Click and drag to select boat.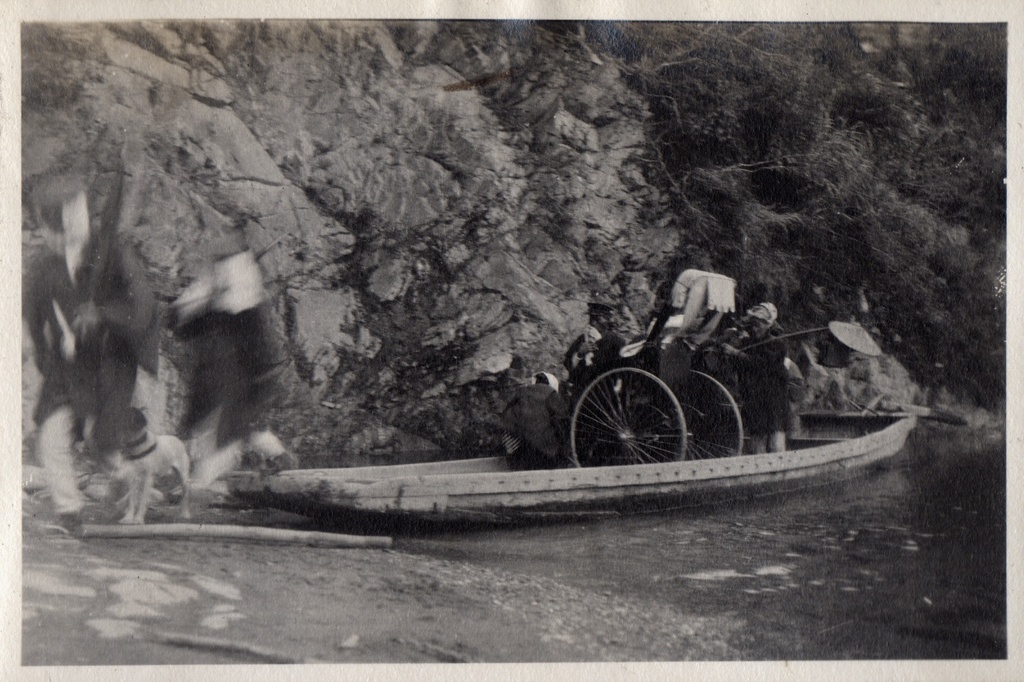
Selection: locate(233, 405, 967, 527).
